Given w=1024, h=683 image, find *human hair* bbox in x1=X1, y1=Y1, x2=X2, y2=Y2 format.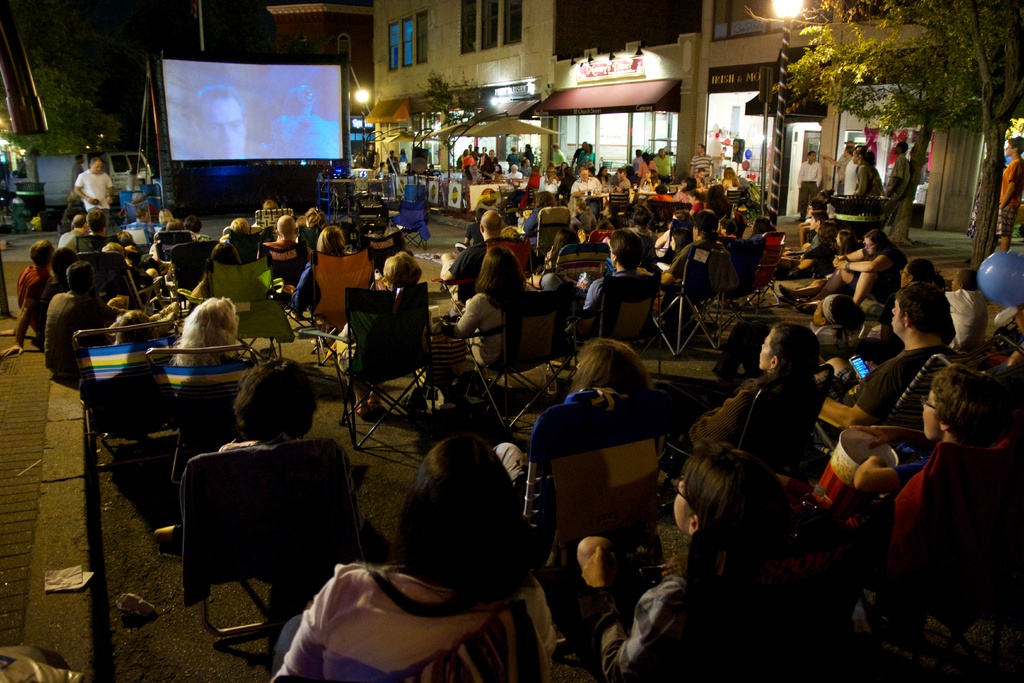
x1=894, y1=276, x2=953, y2=340.
